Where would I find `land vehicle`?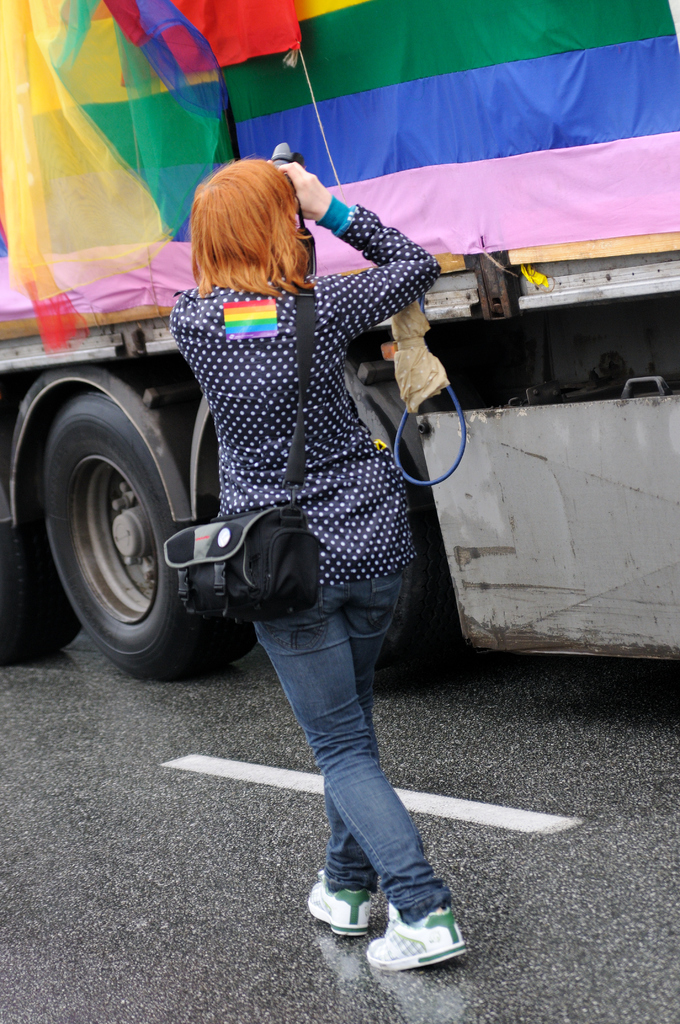
At [left=0, top=0, right=679, bottom=675].
